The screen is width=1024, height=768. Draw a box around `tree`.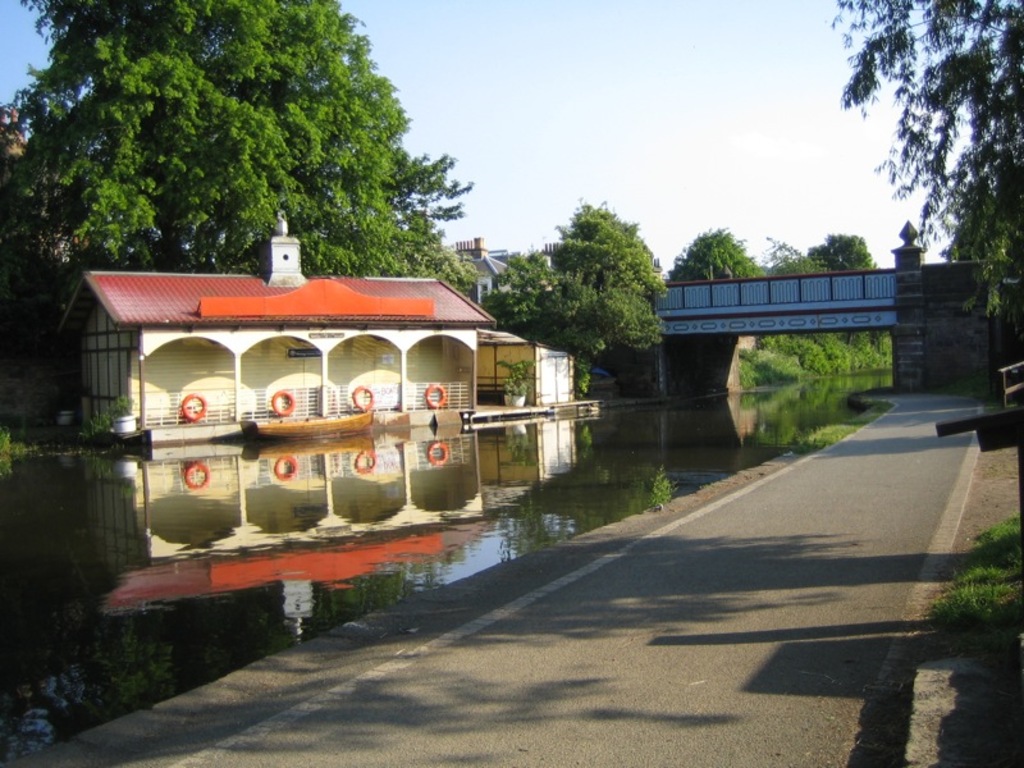
pyautogui.locateOnScreen(758, 227, 818, 285).
